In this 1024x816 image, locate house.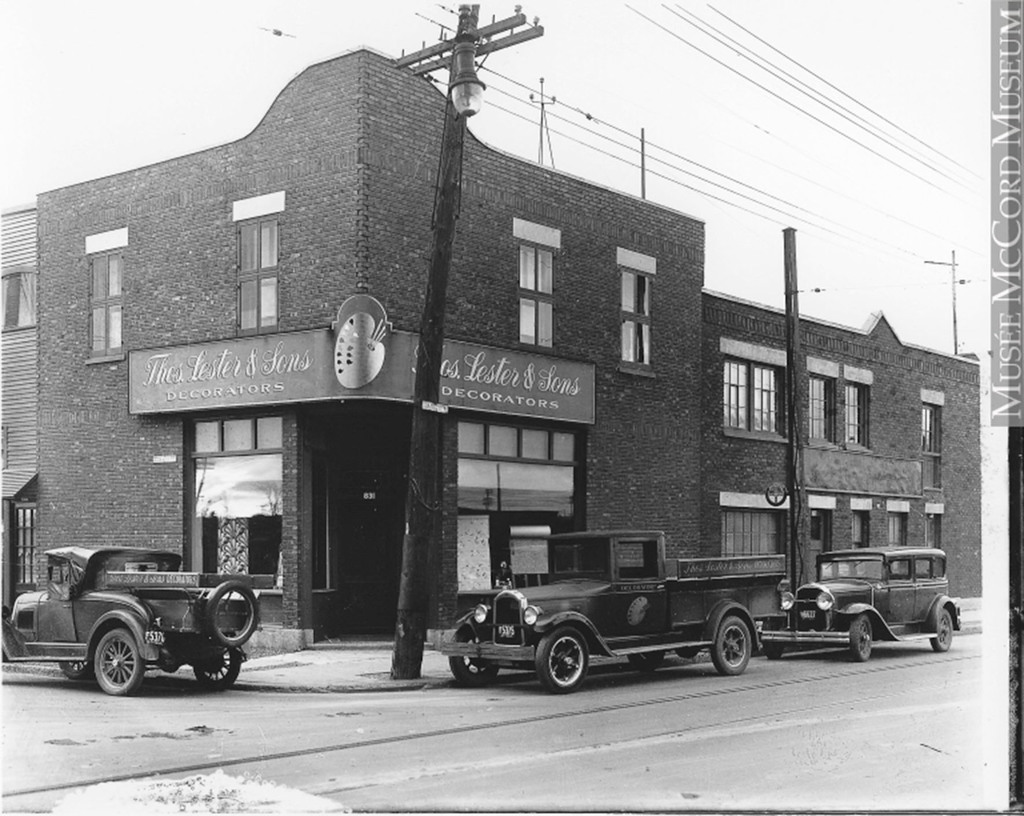
Bounding box: [1,236,38,645].
